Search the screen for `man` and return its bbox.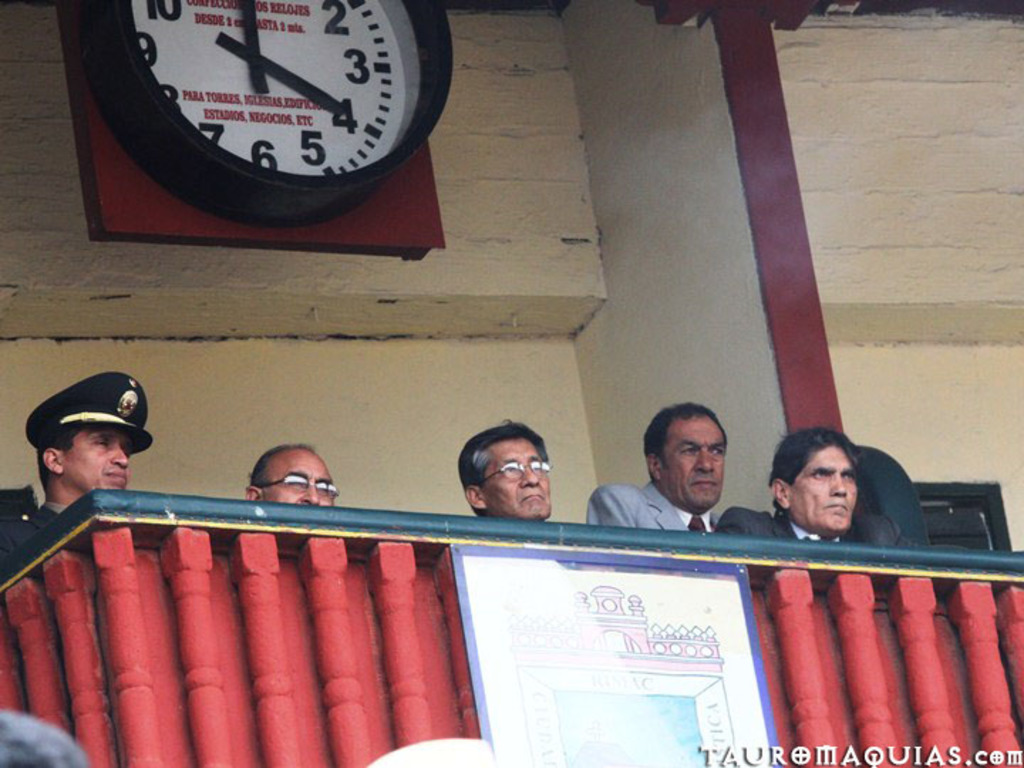
Found: BBox(0, 708, 91, 767).
